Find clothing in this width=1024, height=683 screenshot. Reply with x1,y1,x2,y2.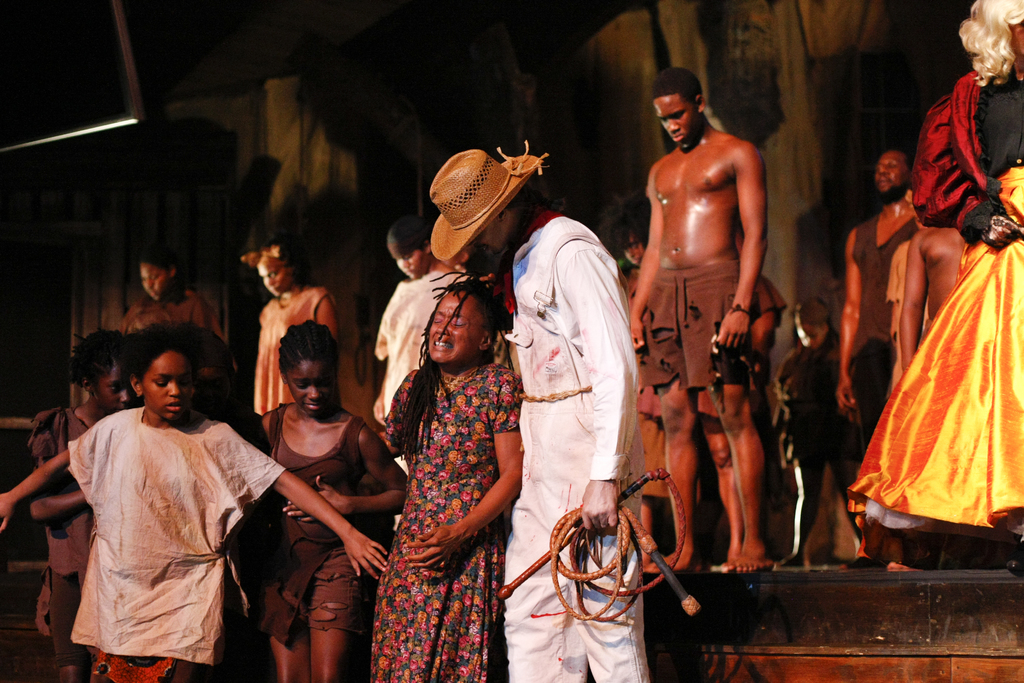
847,67,1023,563.
